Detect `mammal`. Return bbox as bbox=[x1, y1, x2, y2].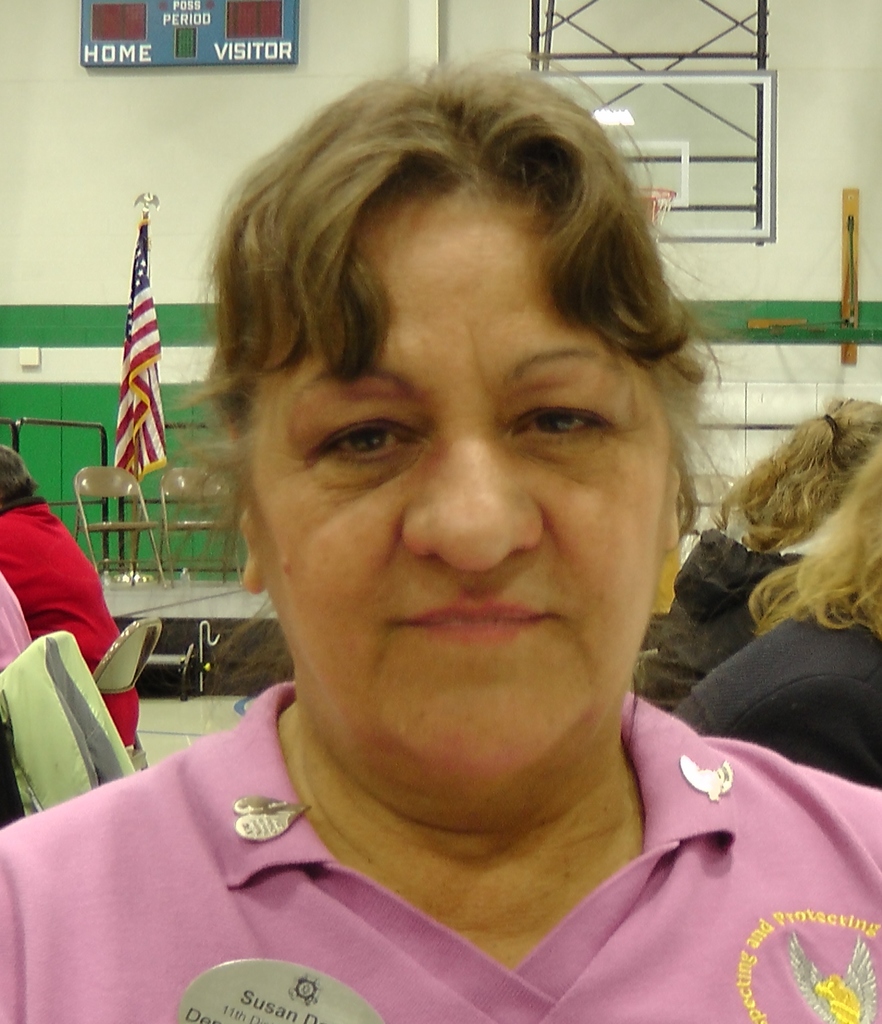
bbox=[0, 445, 137, 748].
